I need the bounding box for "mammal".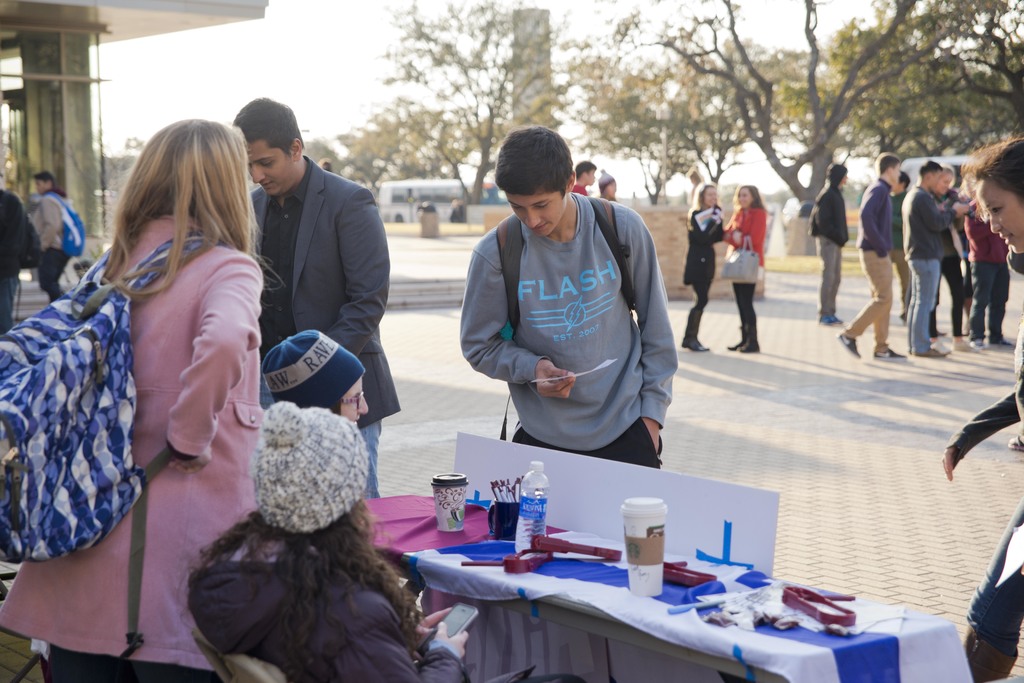
Here it is: (982,157,1012,346).
